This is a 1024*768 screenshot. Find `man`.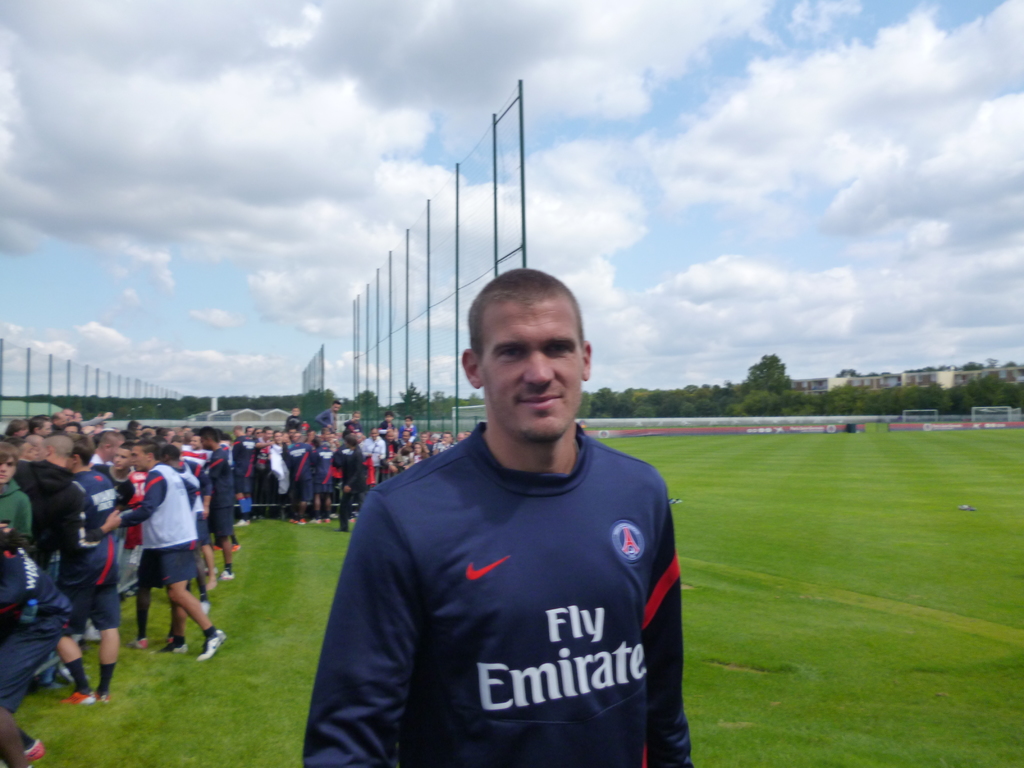
Bounding box: 73, 442, 103, 519.
